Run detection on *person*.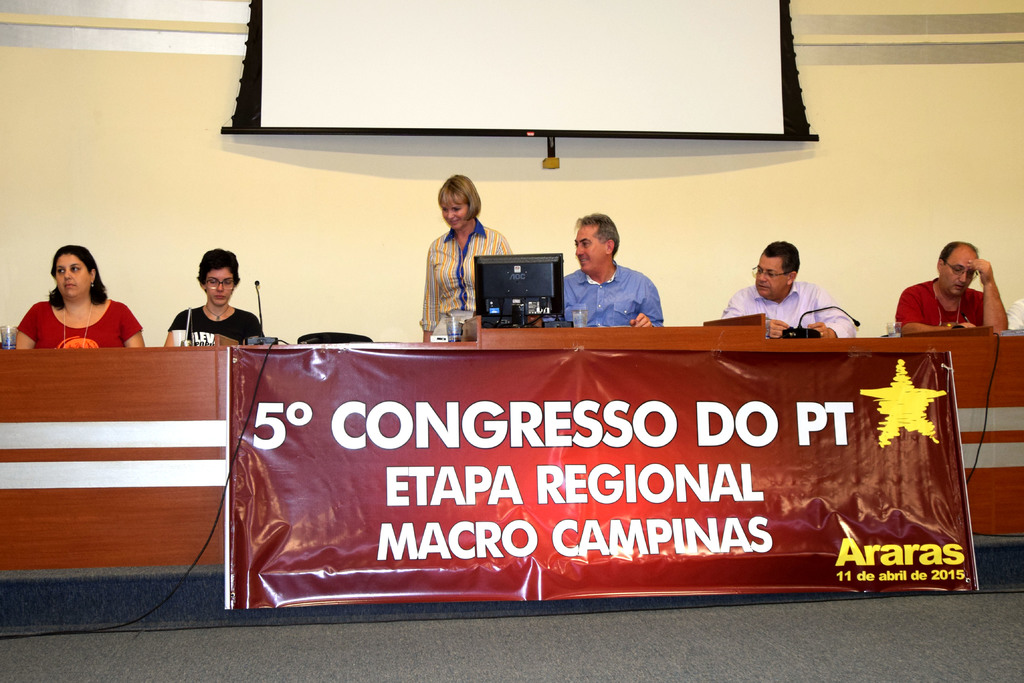
Result: [x1=893, y1=240, x2=1010, y2=338].
